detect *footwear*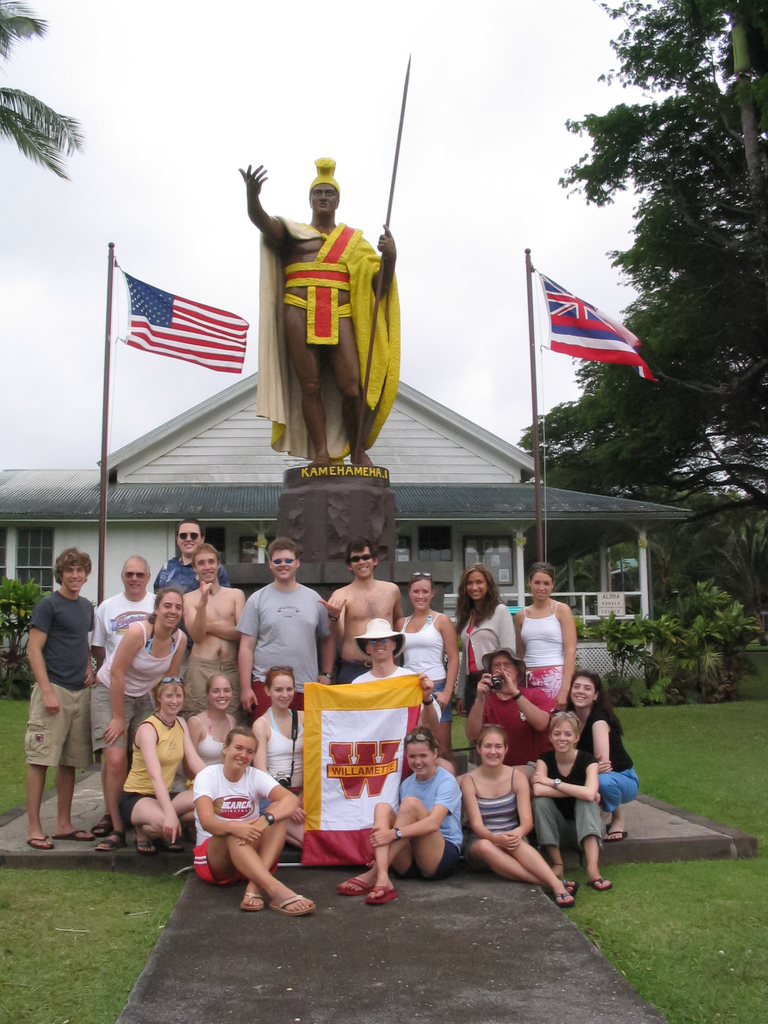
l=31, t=837, r=52, b=851
